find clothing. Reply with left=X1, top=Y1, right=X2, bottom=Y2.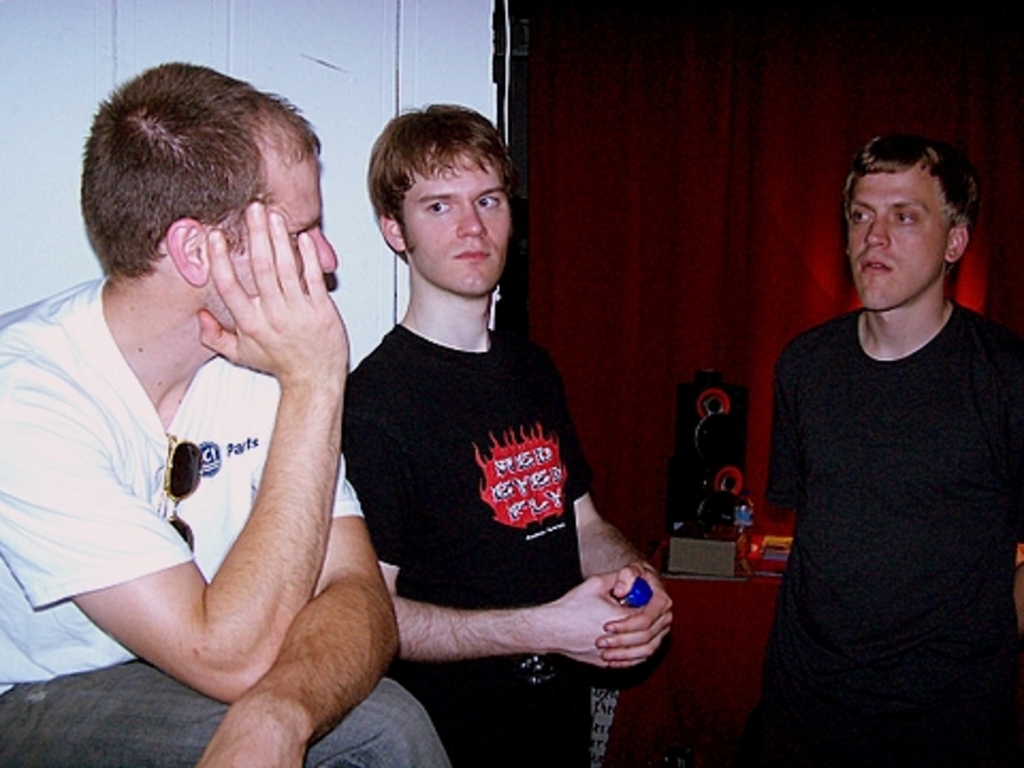
left=6, top=623, right=454, bottom=766.
